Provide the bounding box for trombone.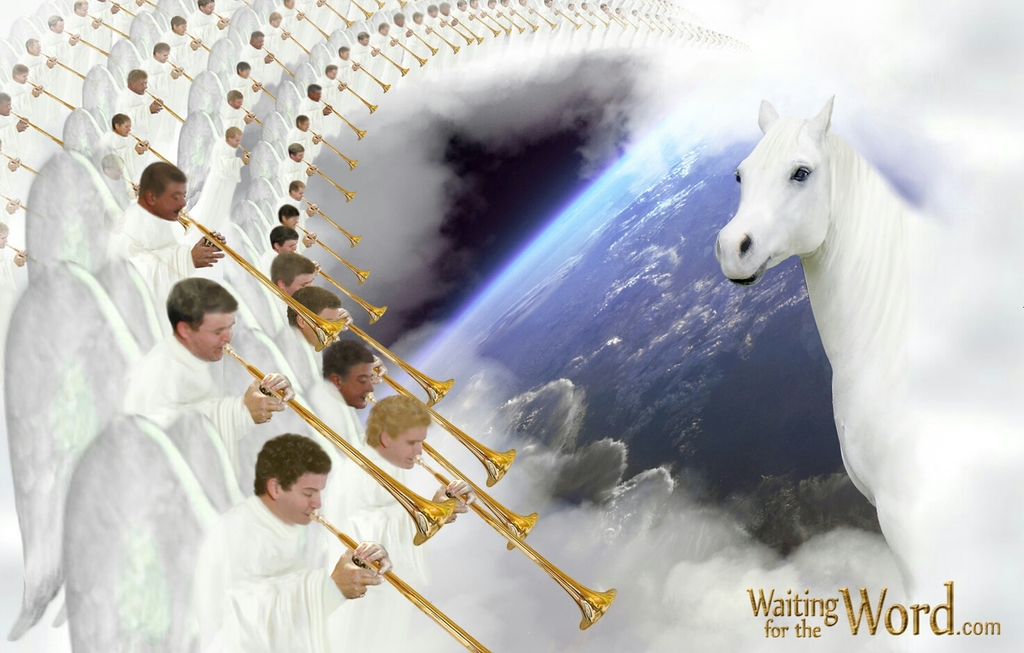
99:0:138:19.
